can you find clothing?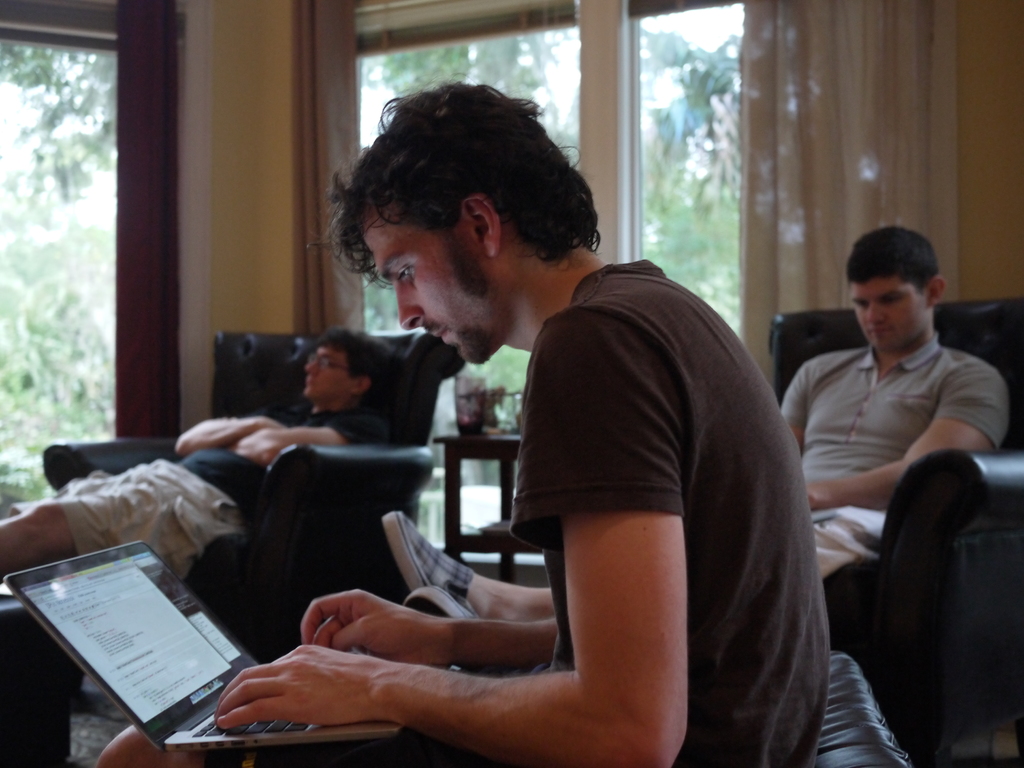
Yes, bounding box: select_region(188, 389, 392, 535).
